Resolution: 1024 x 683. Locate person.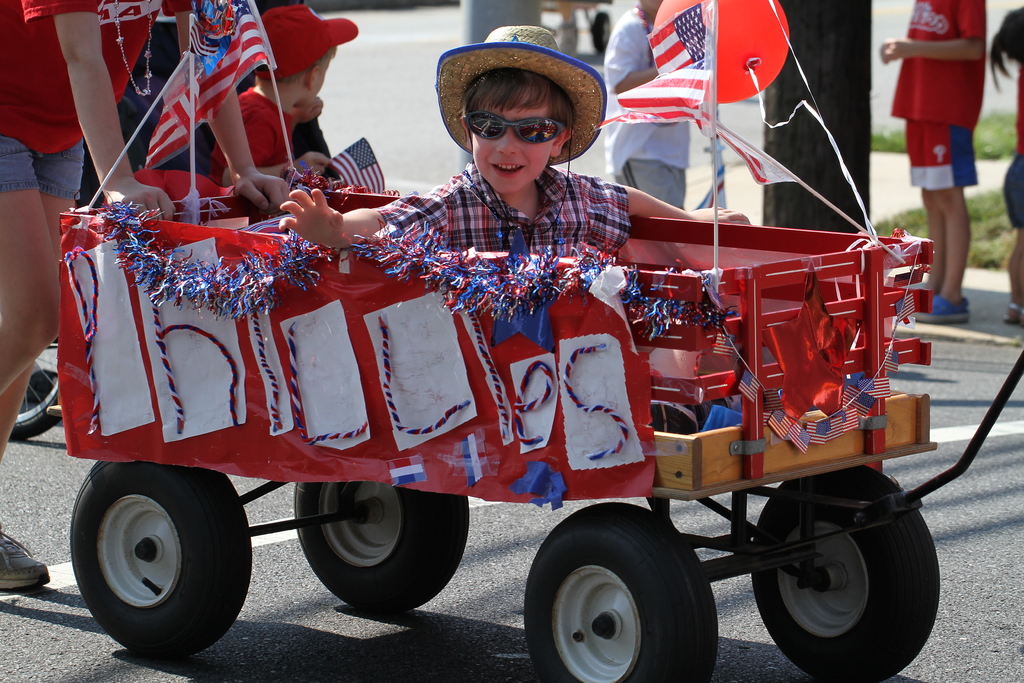
box(273, 24, 755, 268).
